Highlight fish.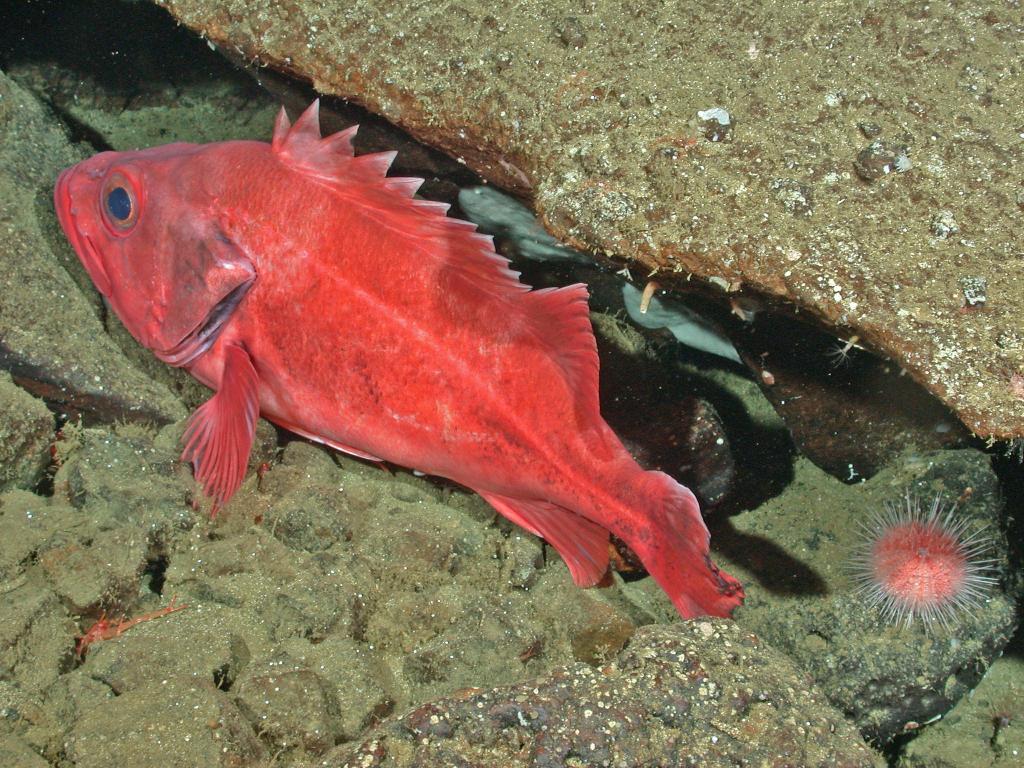
Highlighted region: (left=63, top=116, right=756, bottom=598).
